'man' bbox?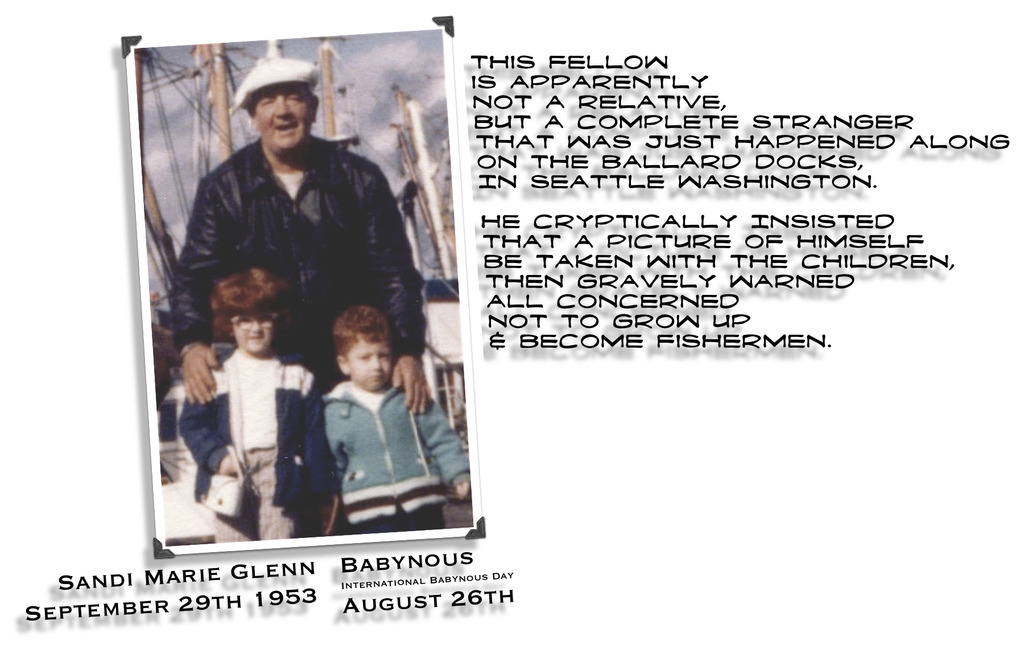
box=[160, 79, 424, 518]
